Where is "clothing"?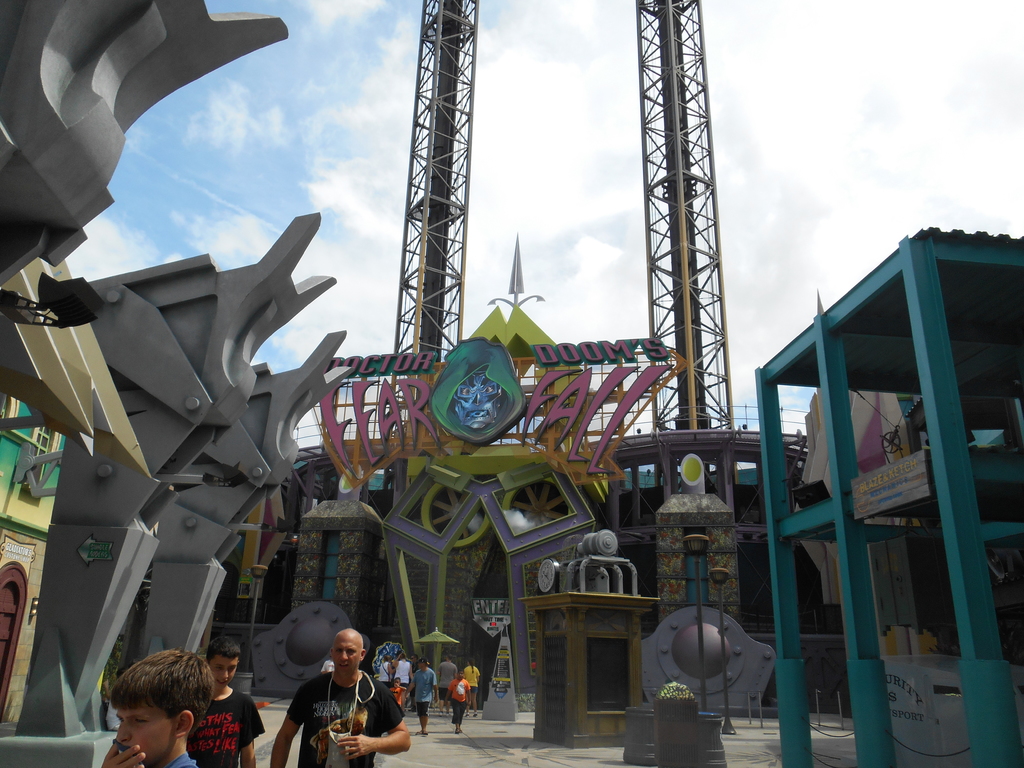
pyautogui.locateOnScreen(269, 662, 382, 760).
